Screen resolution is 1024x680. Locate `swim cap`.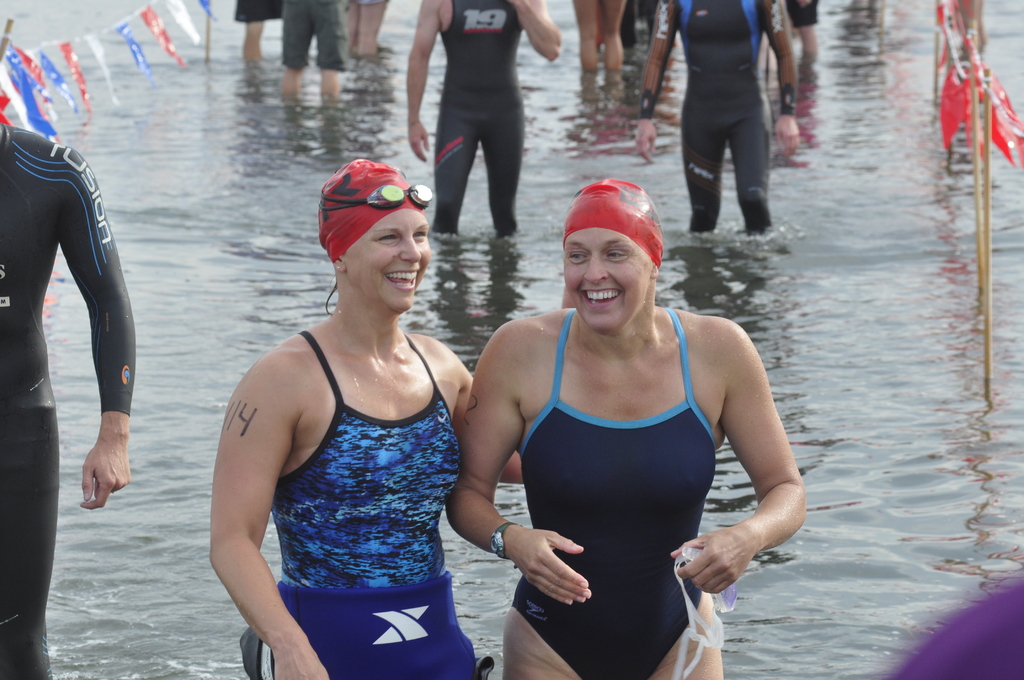
(315, 152, 426, 271).
